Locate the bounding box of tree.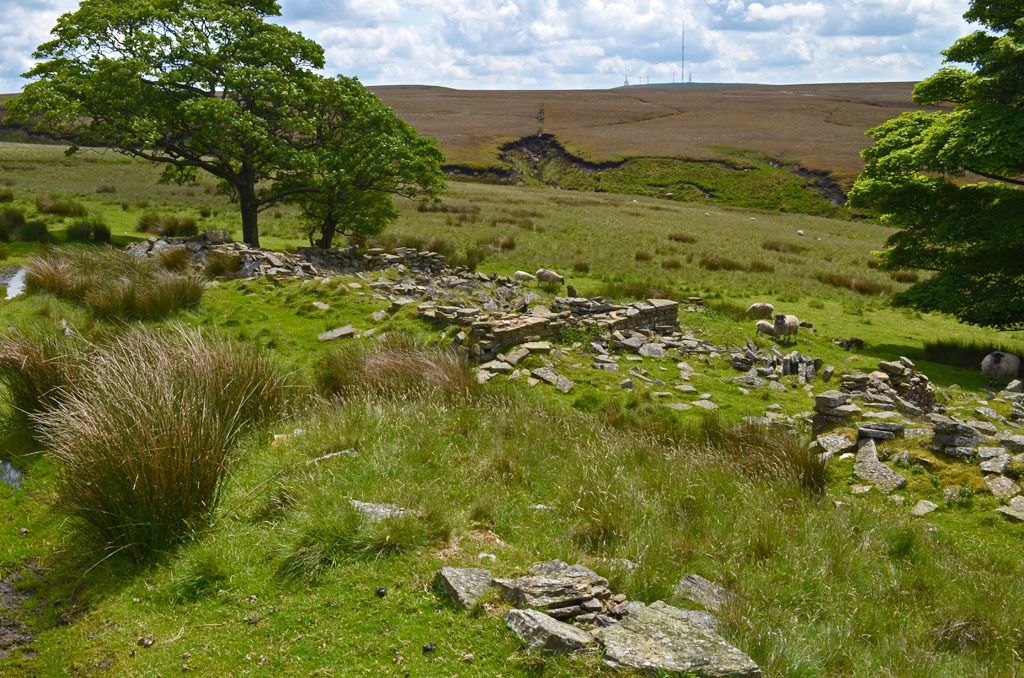
Bounding box: <region>37, 5, 427, 262</region>.
